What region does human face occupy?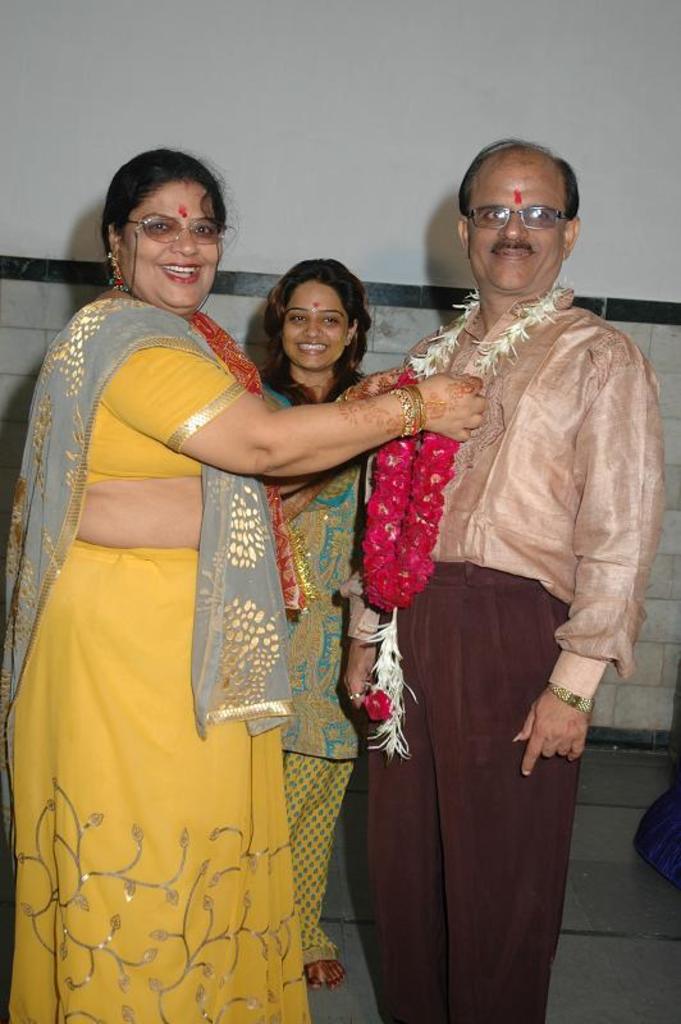
bbox=(129, 191, 218, 306).
